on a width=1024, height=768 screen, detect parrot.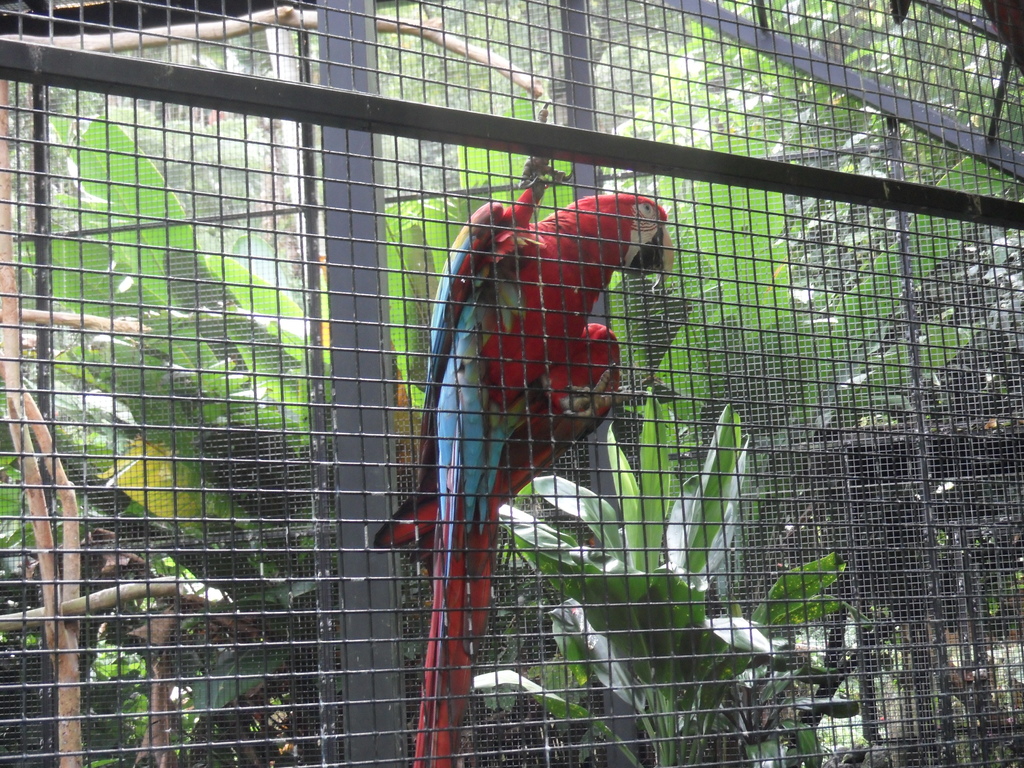
<box>370,181,678,767</box>.
